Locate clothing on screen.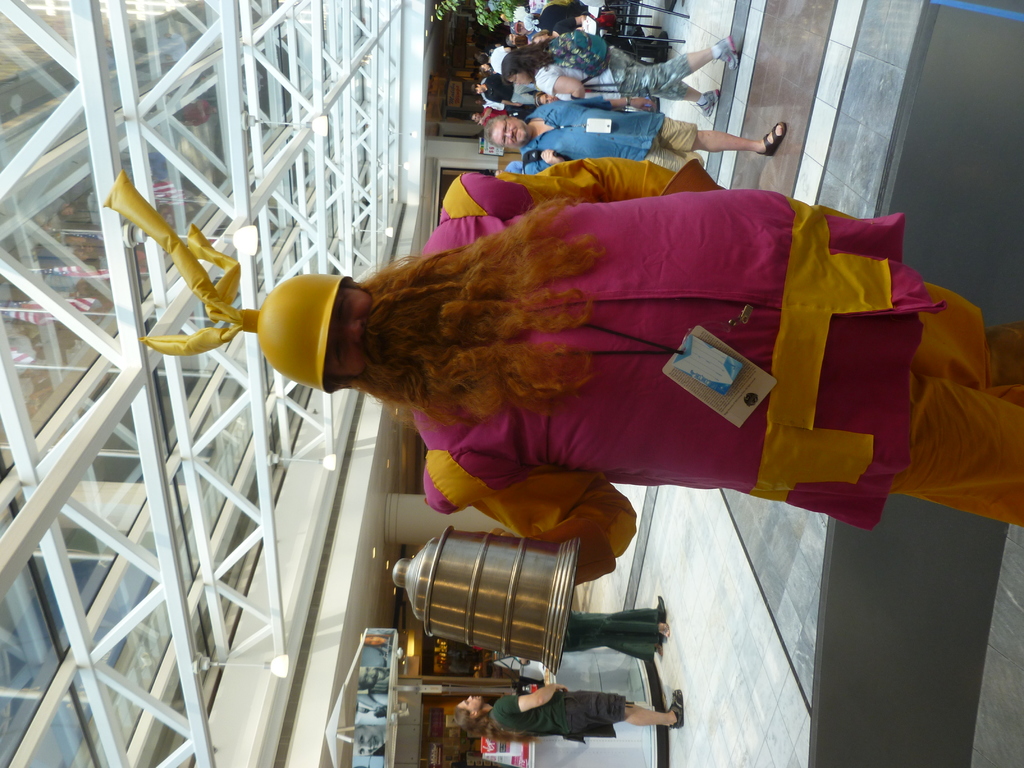
On screen at bbox=(306, 161, 986, 561).
